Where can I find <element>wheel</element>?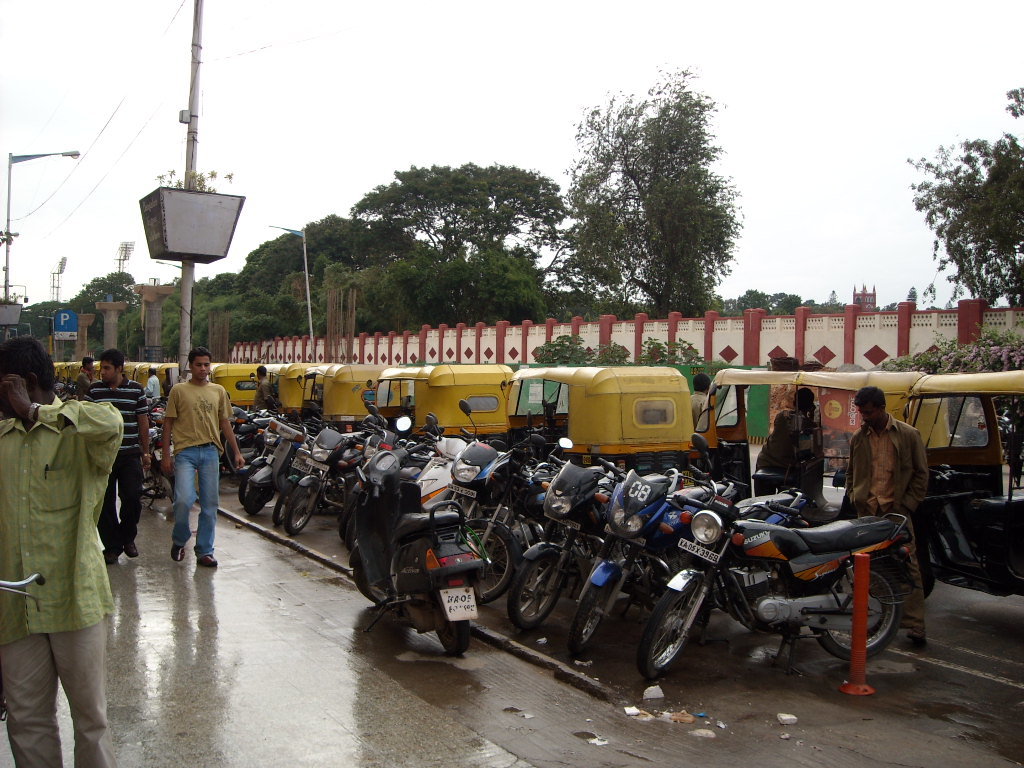
You can find it at {"x1": 643, "y1": 580, "x2": 706, "y2": 688}.
